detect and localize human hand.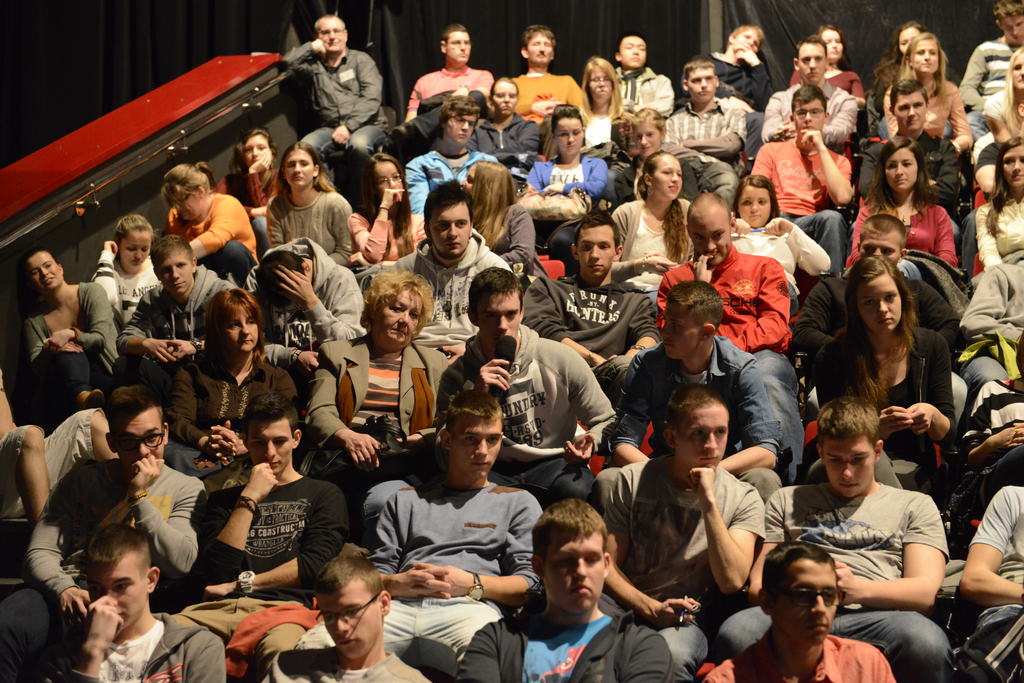
Localized at (346, 251, 369, 266).
